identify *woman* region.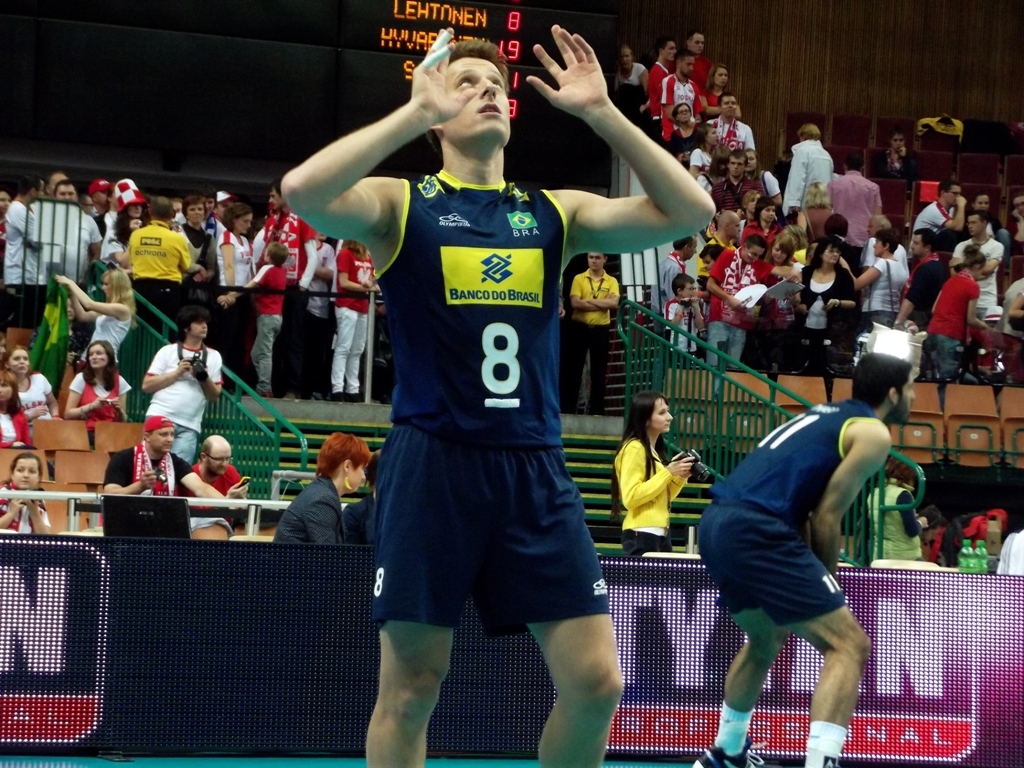
Region: rect(208, 204, 260, 307).
